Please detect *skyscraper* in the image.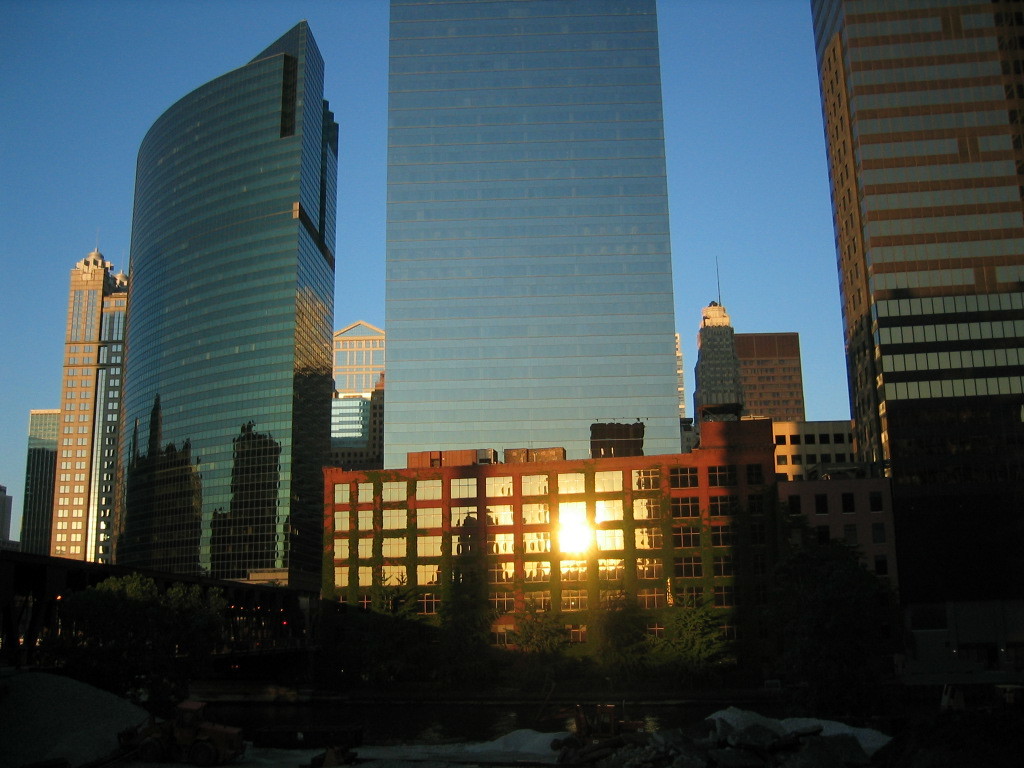
x1=372, y1=0, x2=682, y2=489.
